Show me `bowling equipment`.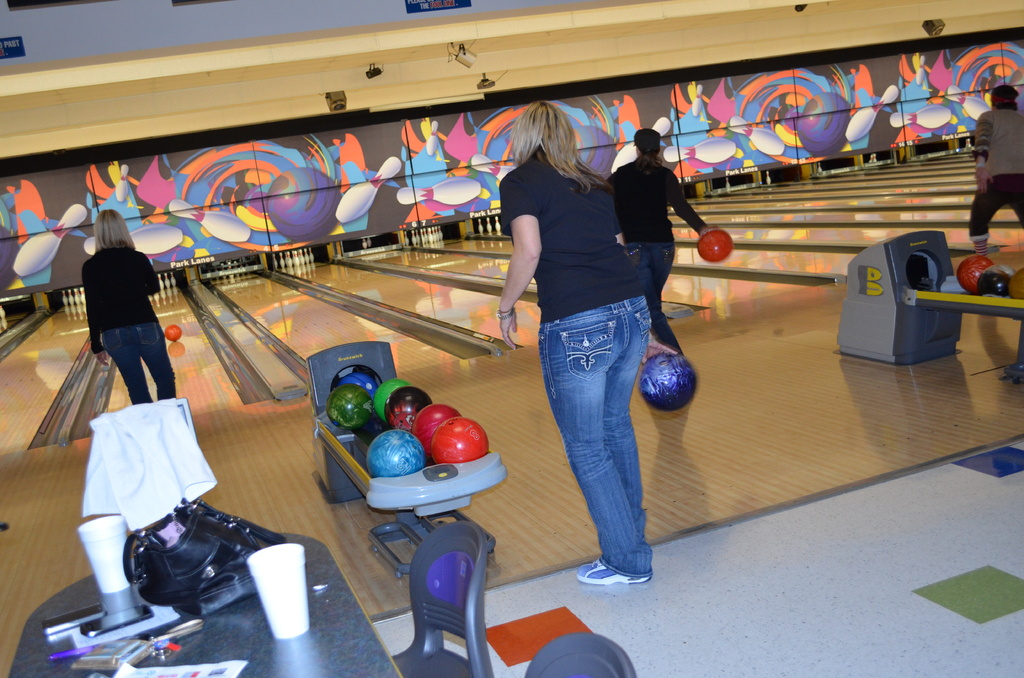
`bowling equipment` is here: pyautogui.locateOnScreen(892, 108, 955, 132).
